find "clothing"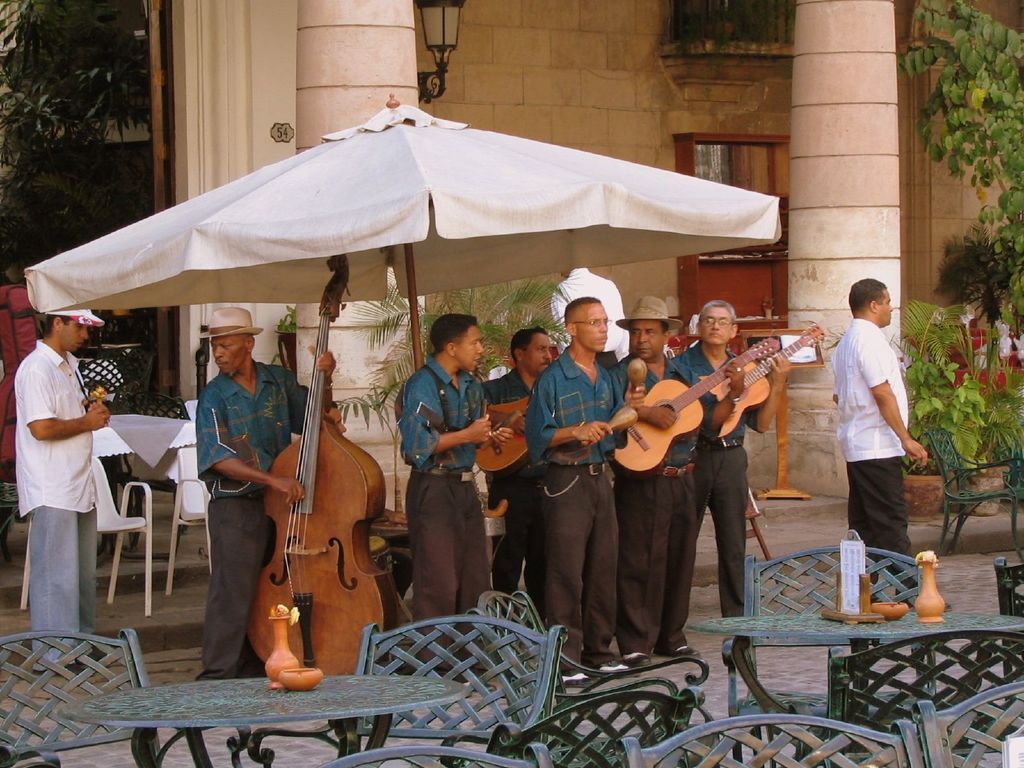
<box>196,375,316,680</box>
